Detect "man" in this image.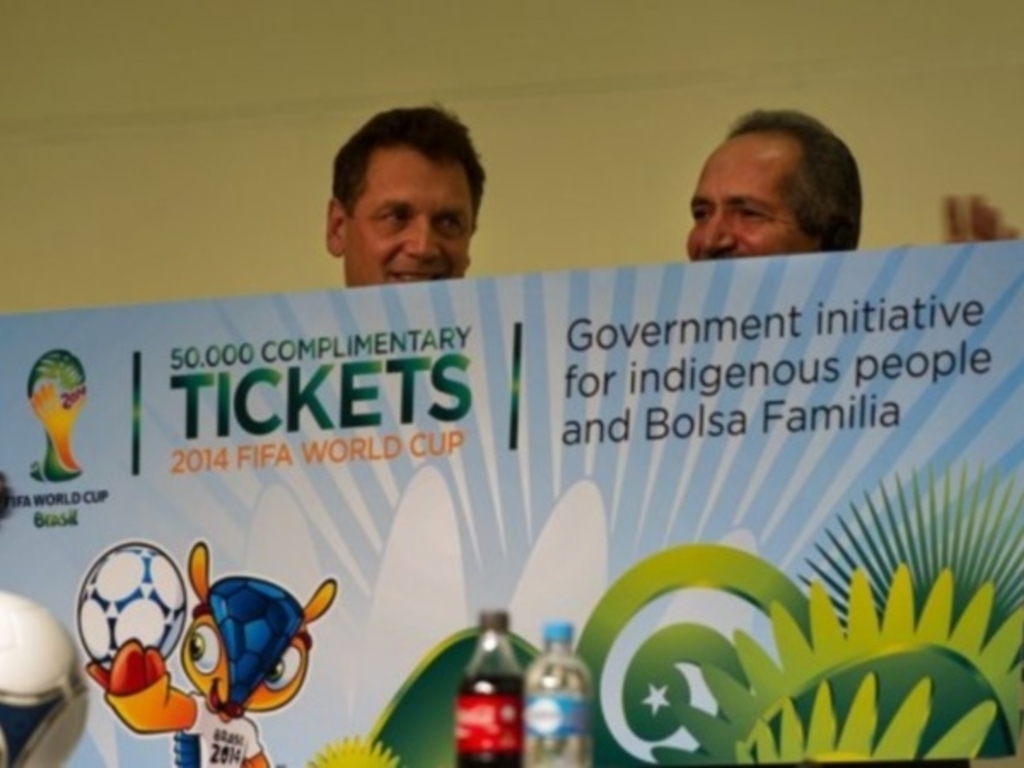
Detection: bbox=[679, 109, 1012, 258].
